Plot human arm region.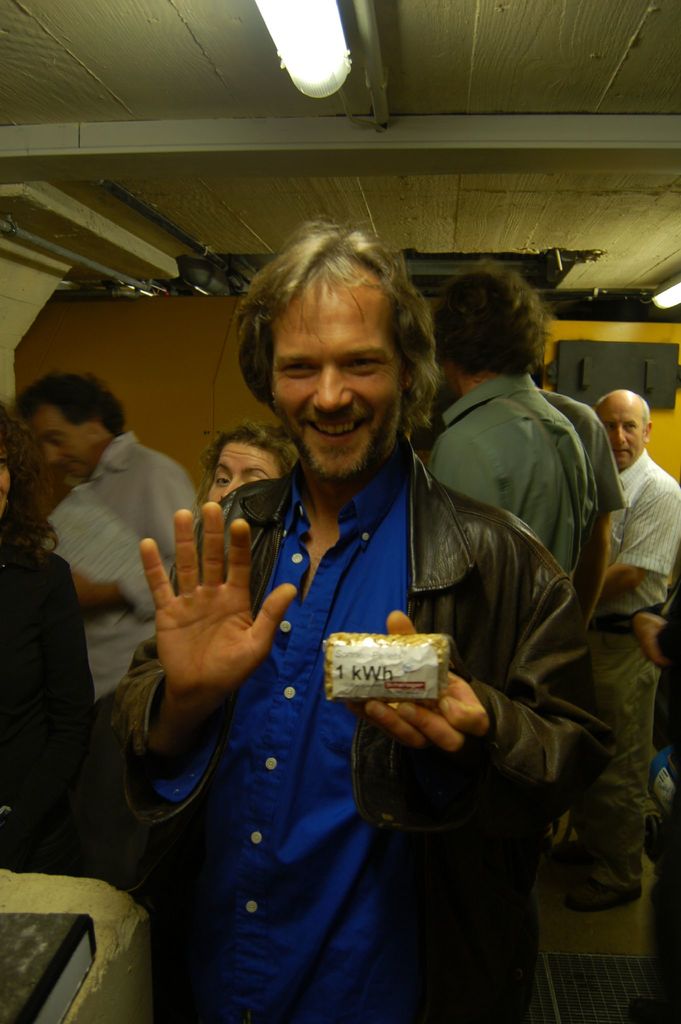
Plotted at BBox(605, 480, 677, 602).
